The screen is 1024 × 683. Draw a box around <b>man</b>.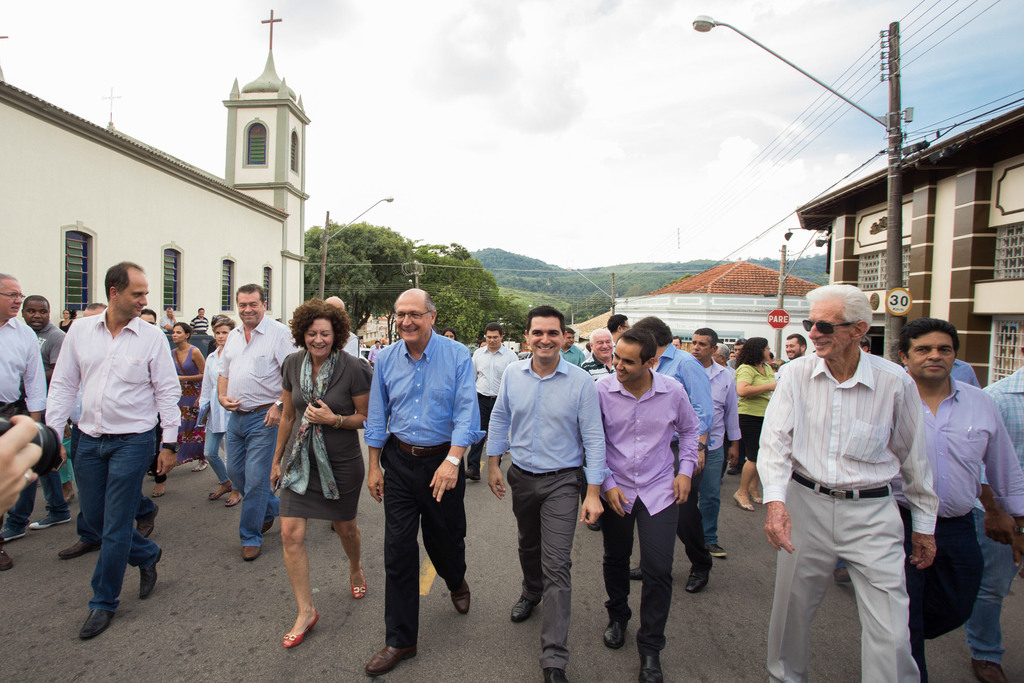
<box>216,281,303,562</box>.
